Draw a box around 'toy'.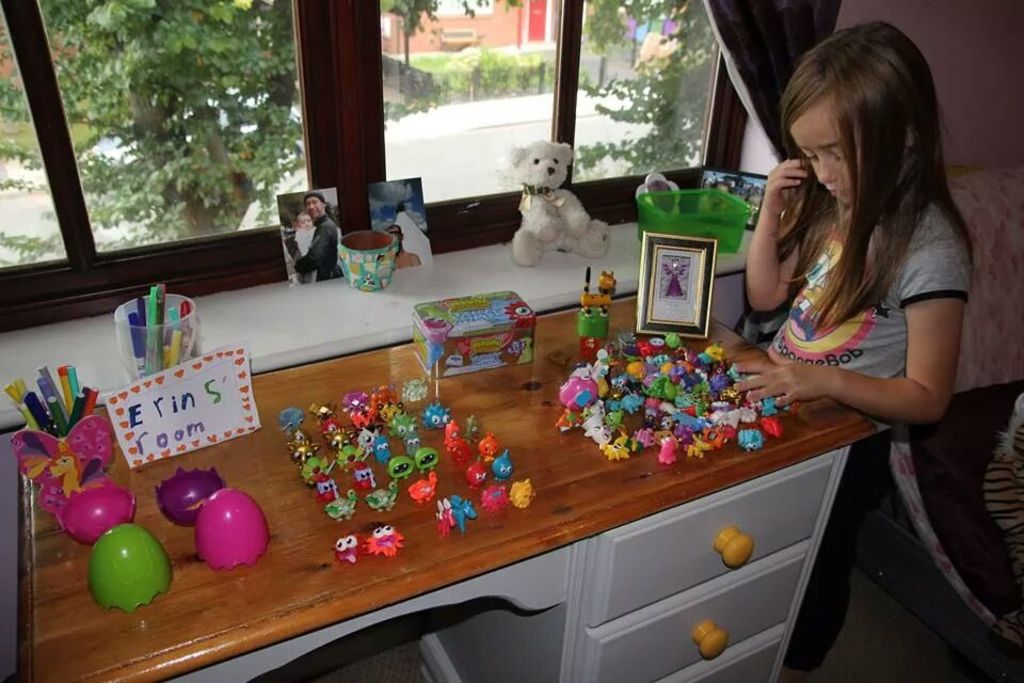
crop(325, 431, 353, 452).
